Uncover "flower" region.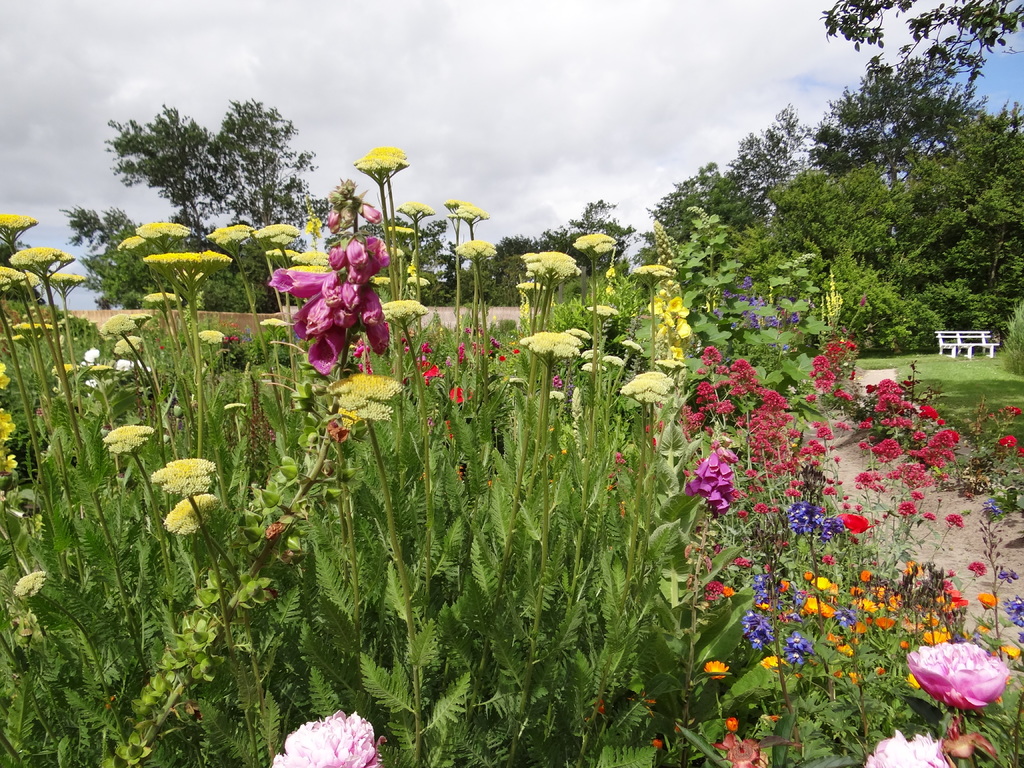
Uncovered: <bbox>320, 419, 352, 440</bbox>.
